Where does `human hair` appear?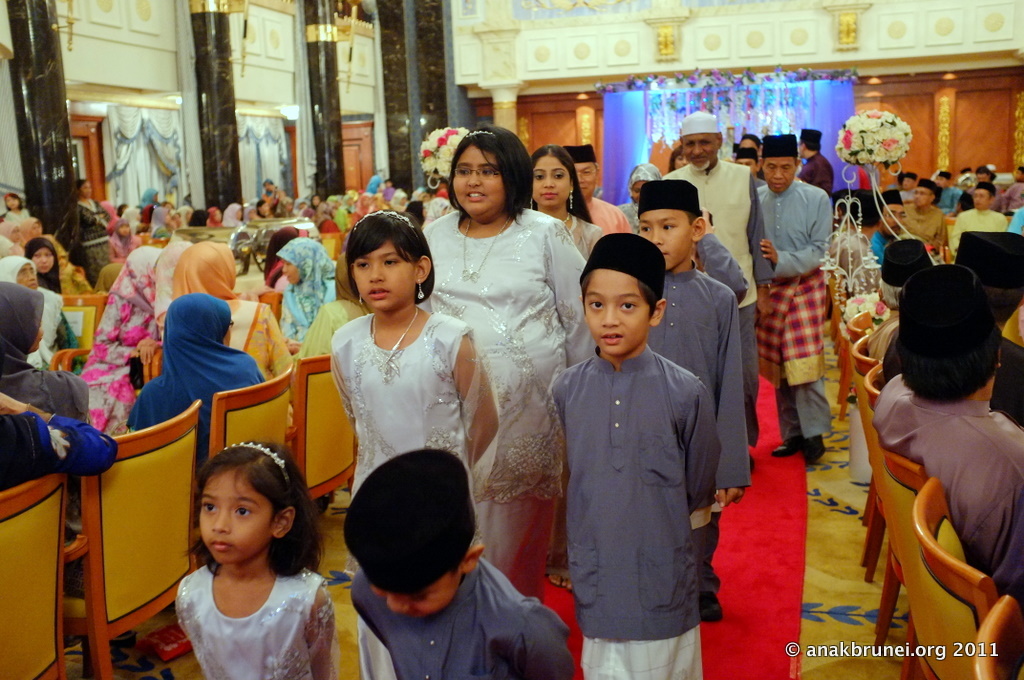
Appears at crop(72, 179, 84, 200).
